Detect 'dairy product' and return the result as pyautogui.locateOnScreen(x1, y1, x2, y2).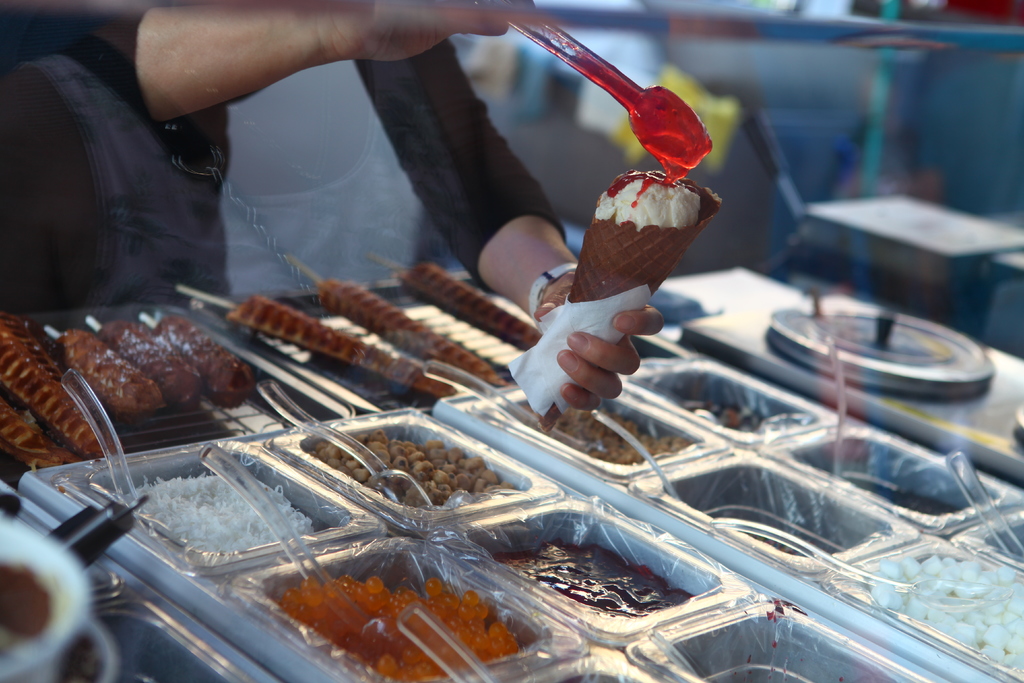
pyautogui.locateOnScreen(855, 547, 1023, 677).
